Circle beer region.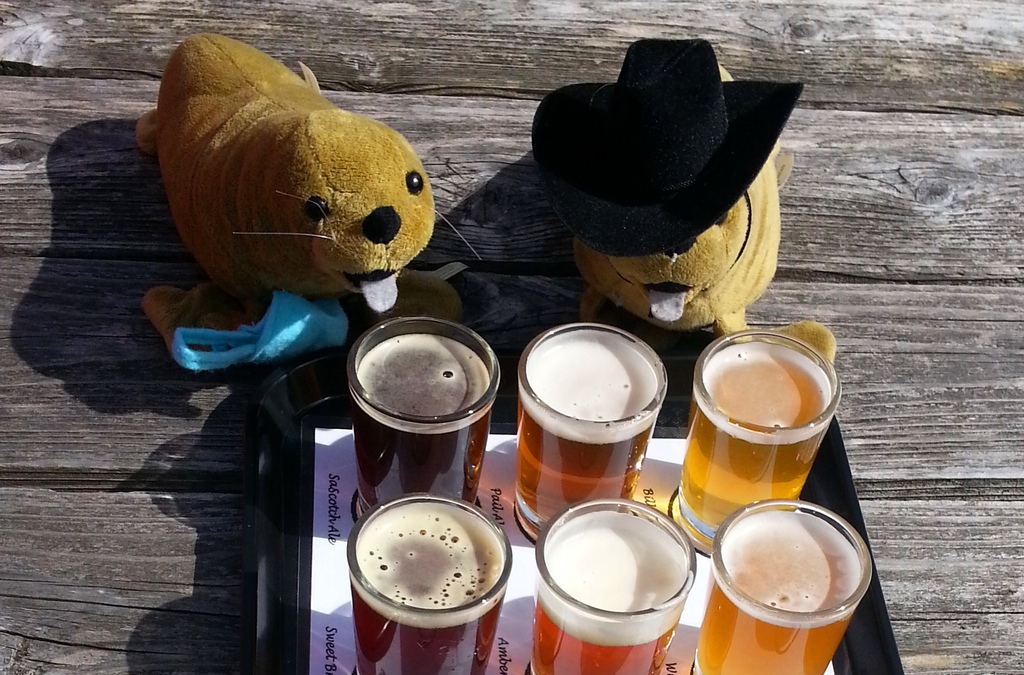
Region: crop(518, 336, 649, 536).
